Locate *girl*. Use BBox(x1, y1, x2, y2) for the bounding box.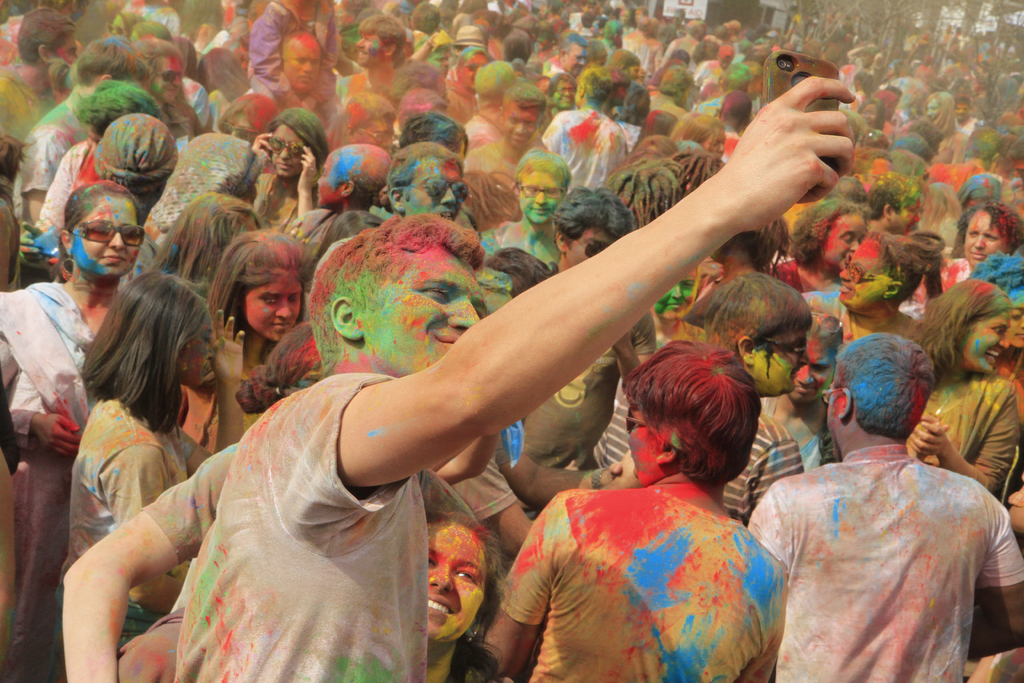
BBox(59, 264, 252, 653).
